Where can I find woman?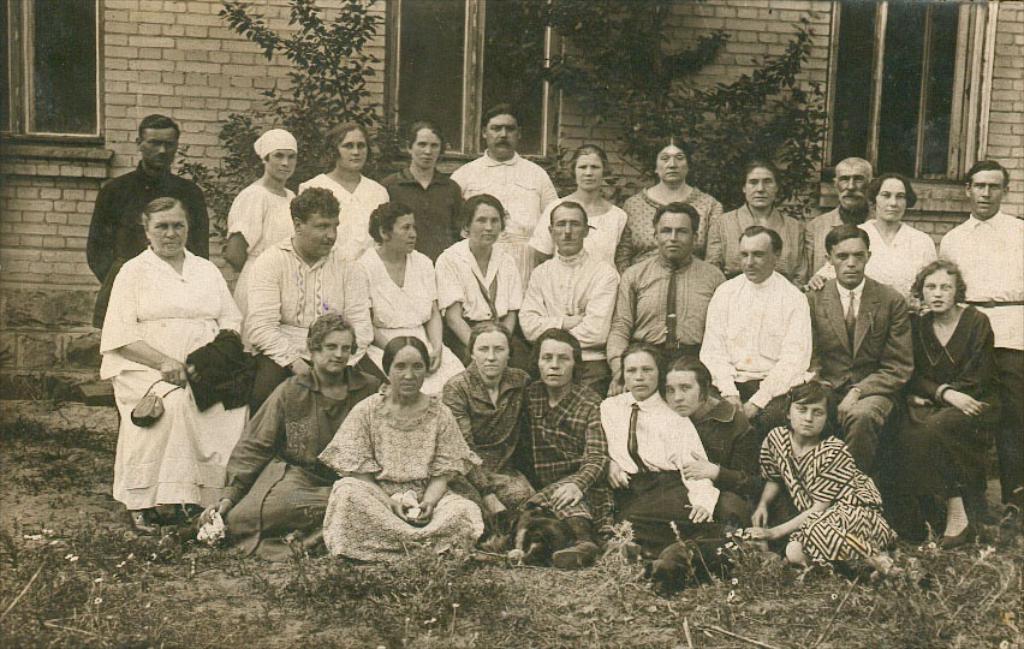
You can find it at 195:314:392:566.
